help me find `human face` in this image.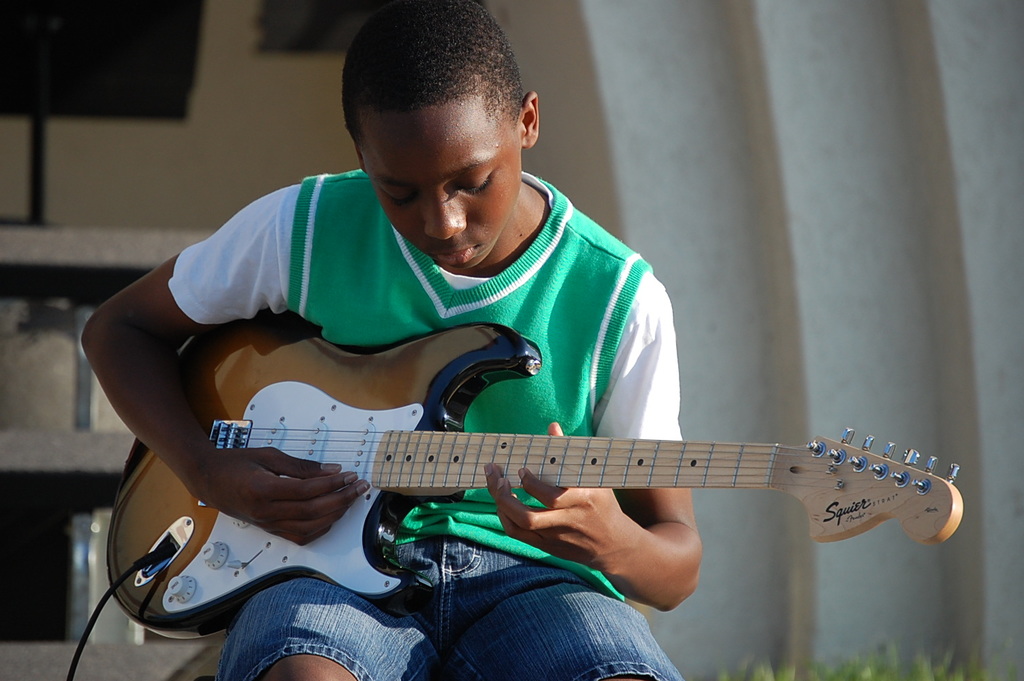
Found it: bbox=[357, 97, 520, 274].
